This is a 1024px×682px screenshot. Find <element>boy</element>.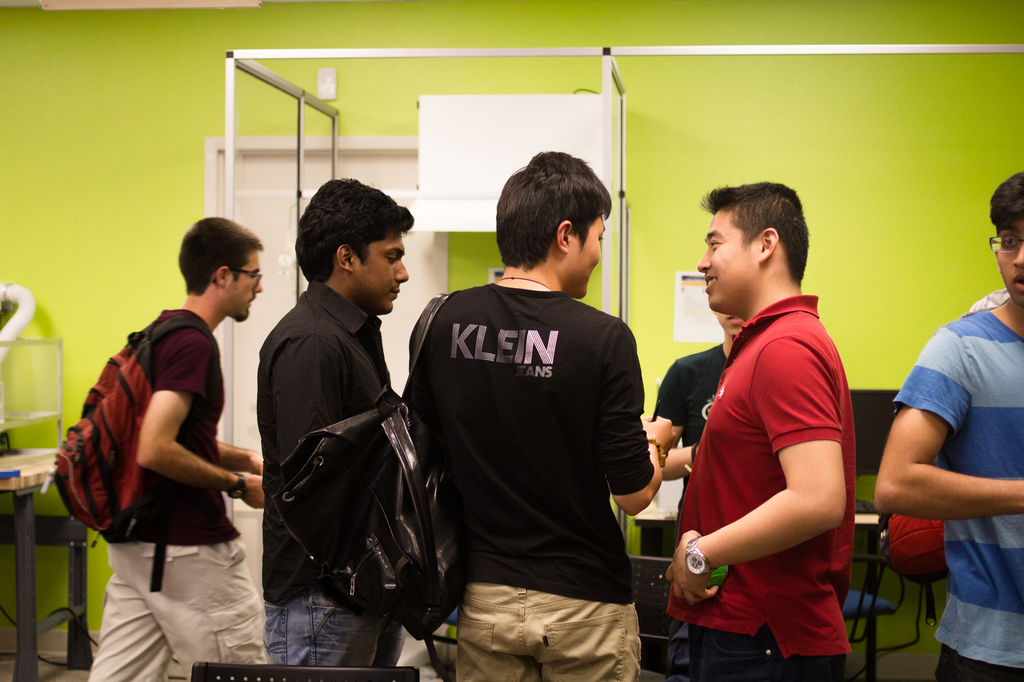
Bounding box: (689, 204, 861, 681).
